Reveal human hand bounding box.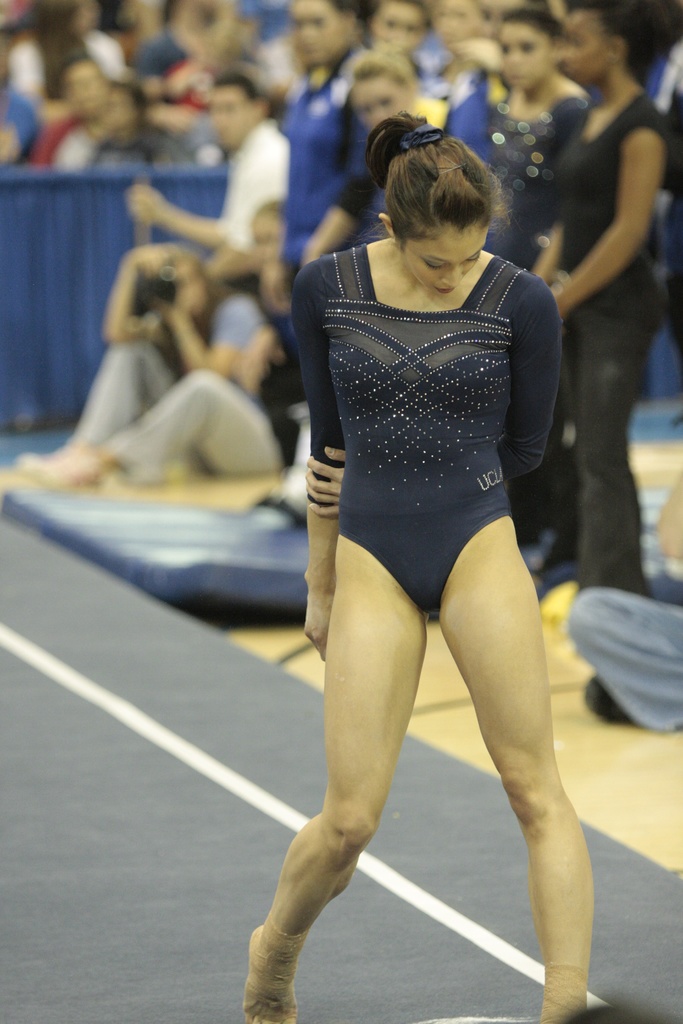
Revealed: (122,183,169,228).
